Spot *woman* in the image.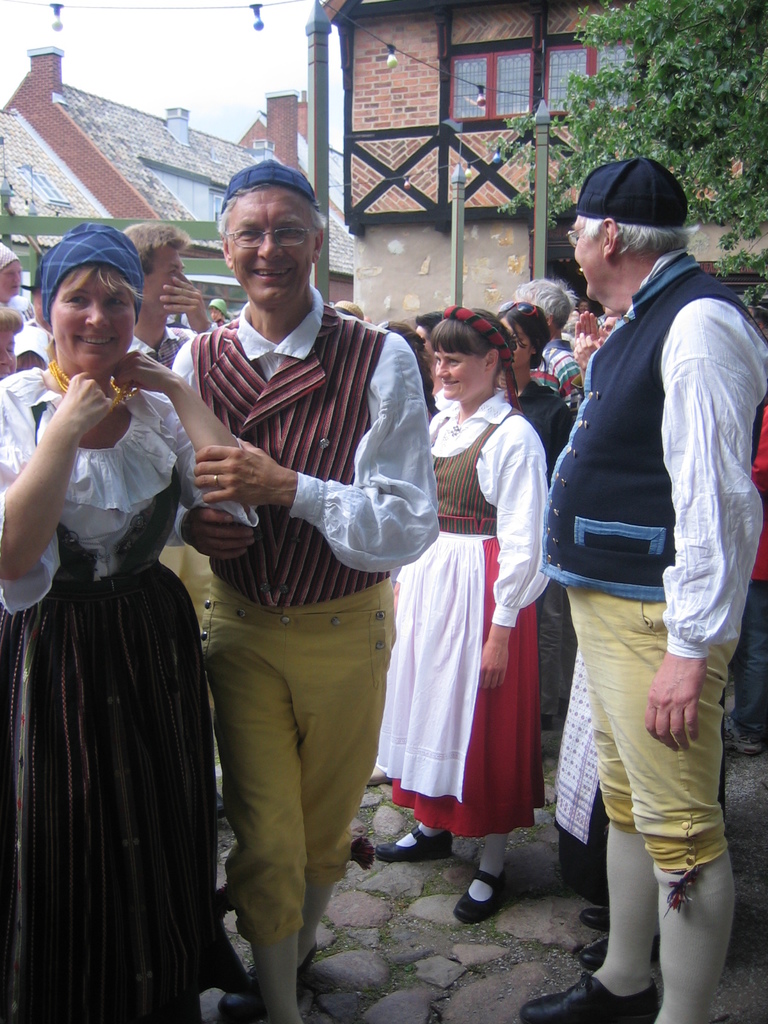
*woman* found at {"x1": 484, "y1": 308, "x2": 607, "y2": 462}.
